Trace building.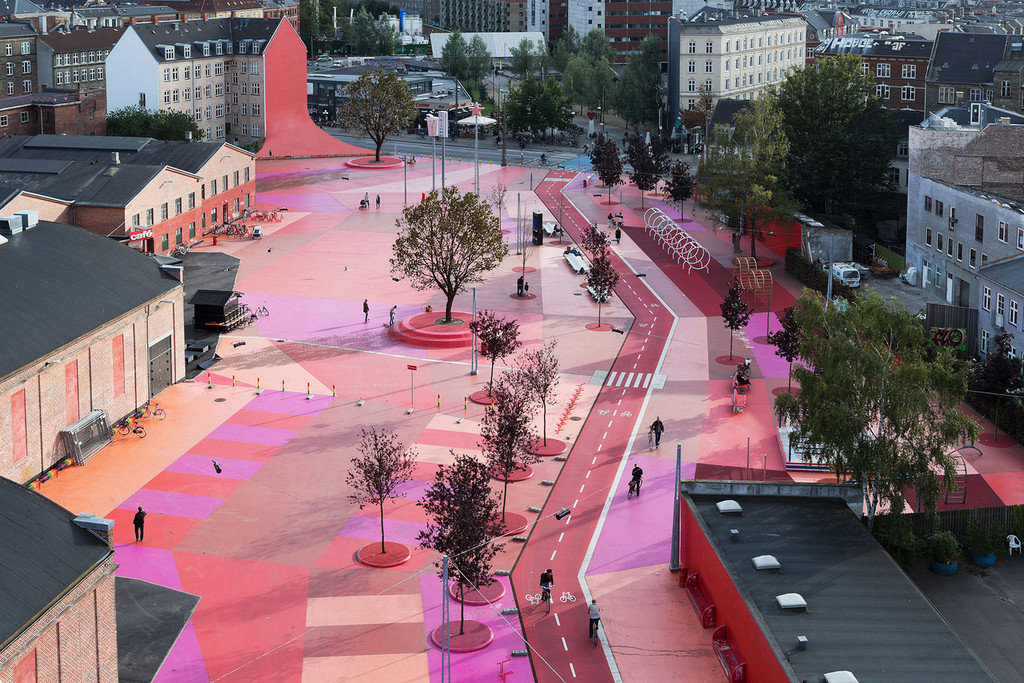
Traced to bbox=[0, 16, 377, 159].
